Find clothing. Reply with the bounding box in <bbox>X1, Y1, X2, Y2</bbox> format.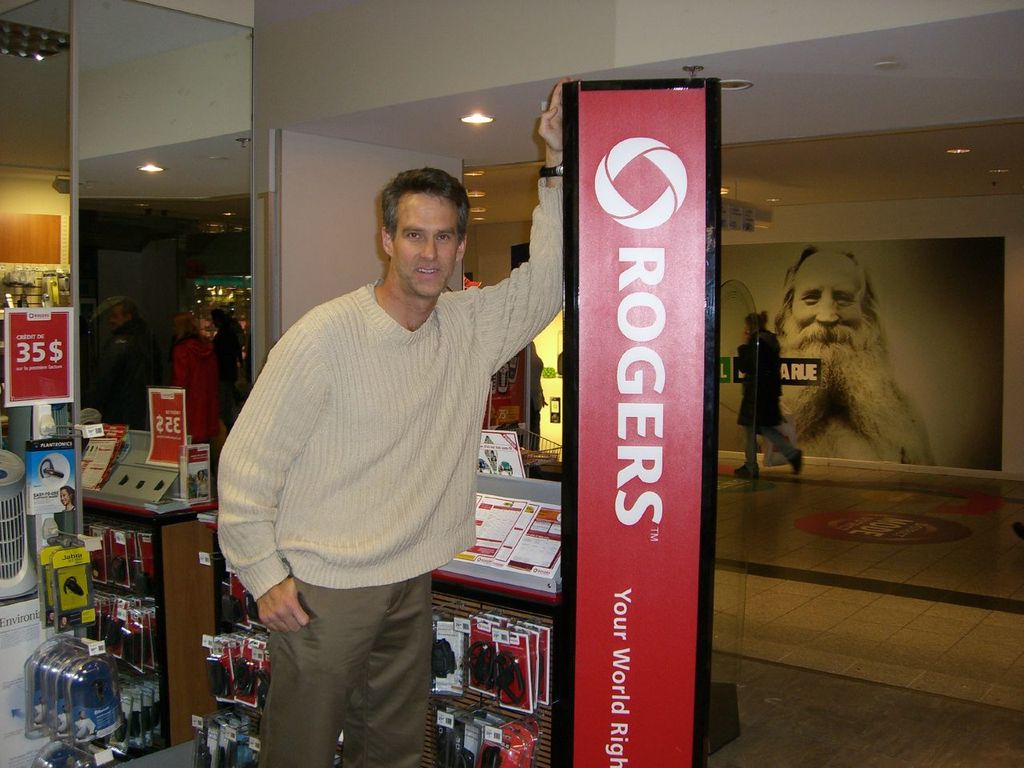
<bbox>54, 510, 80, 542</bbox>.
